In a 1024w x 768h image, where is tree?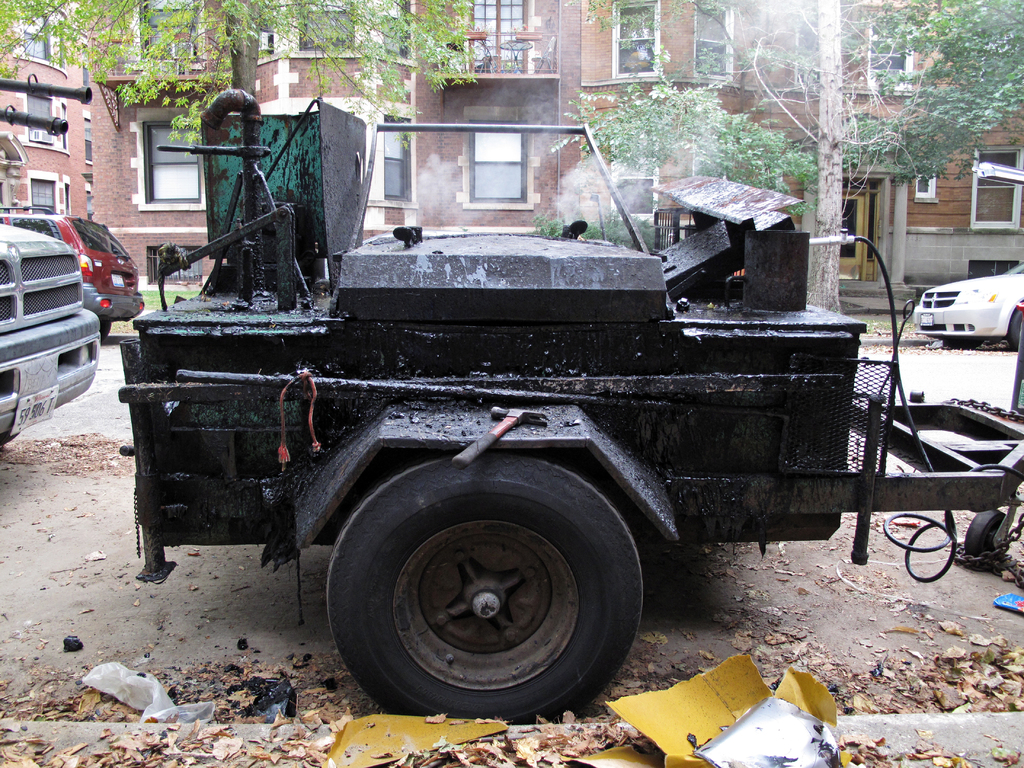
<box>548,86,819,195</box>.
